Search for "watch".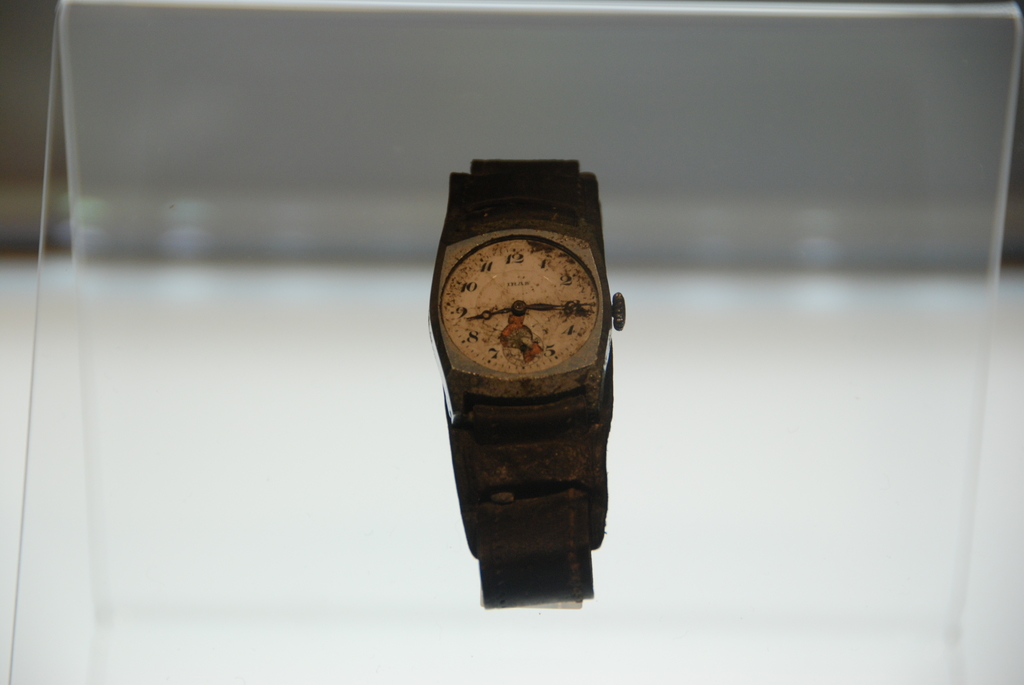
Found at [431,157,623,608].
